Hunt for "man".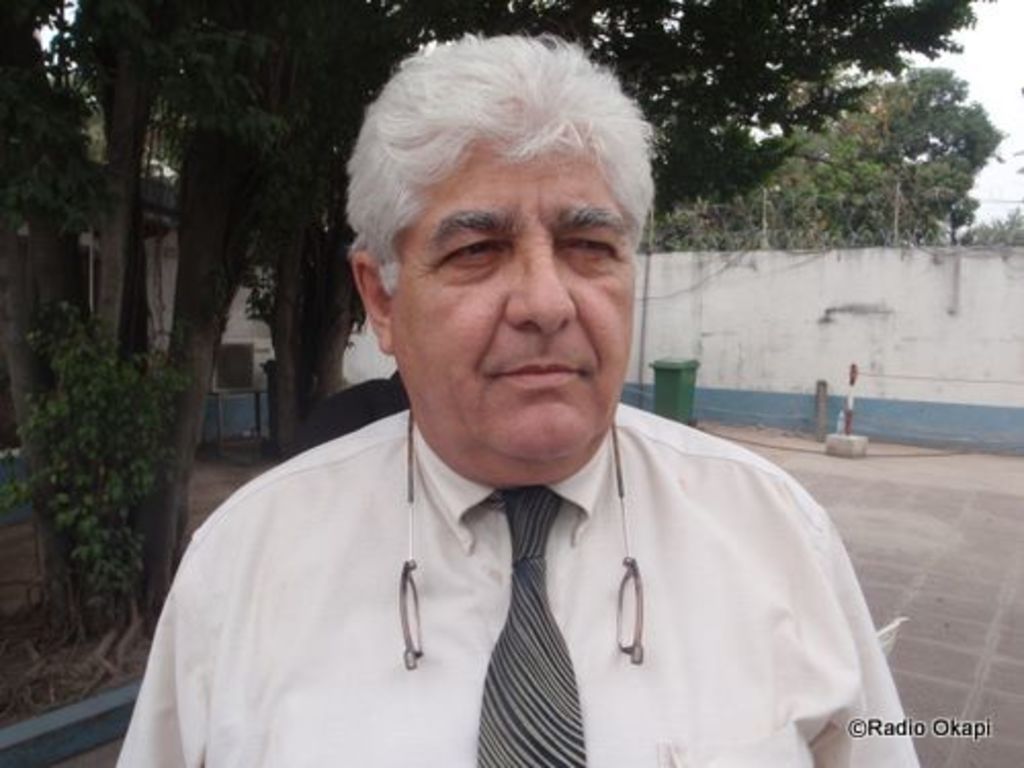
Hunted down at 123 51 868 748.
